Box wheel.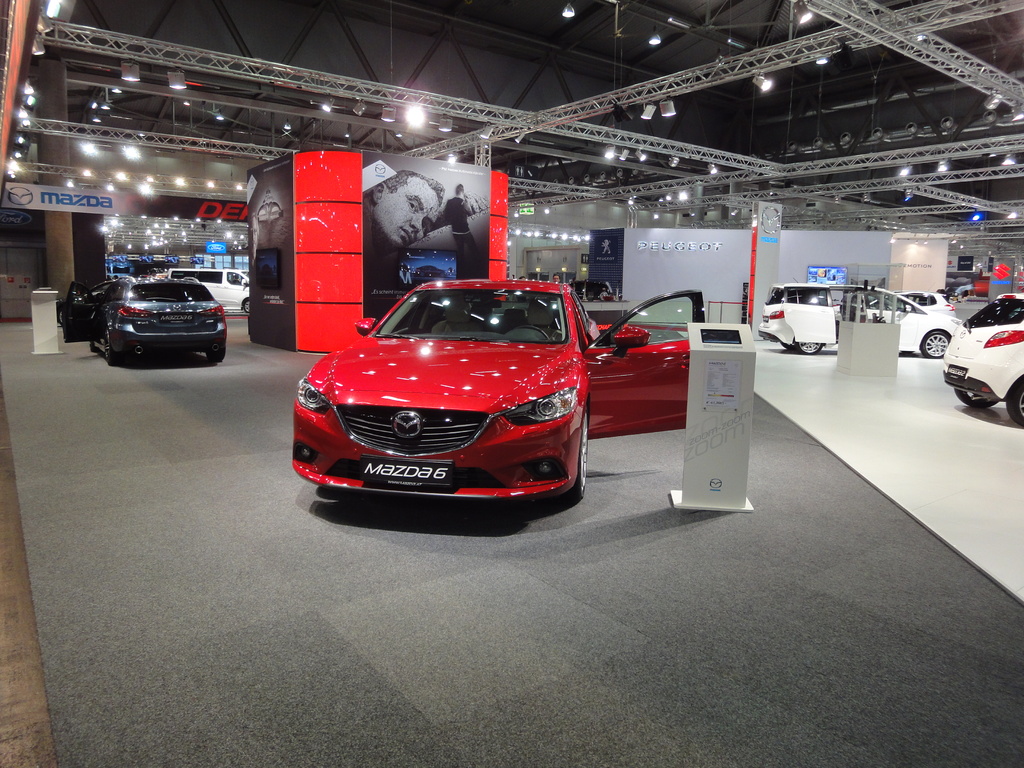
detection(58, 310, 63, 328).
